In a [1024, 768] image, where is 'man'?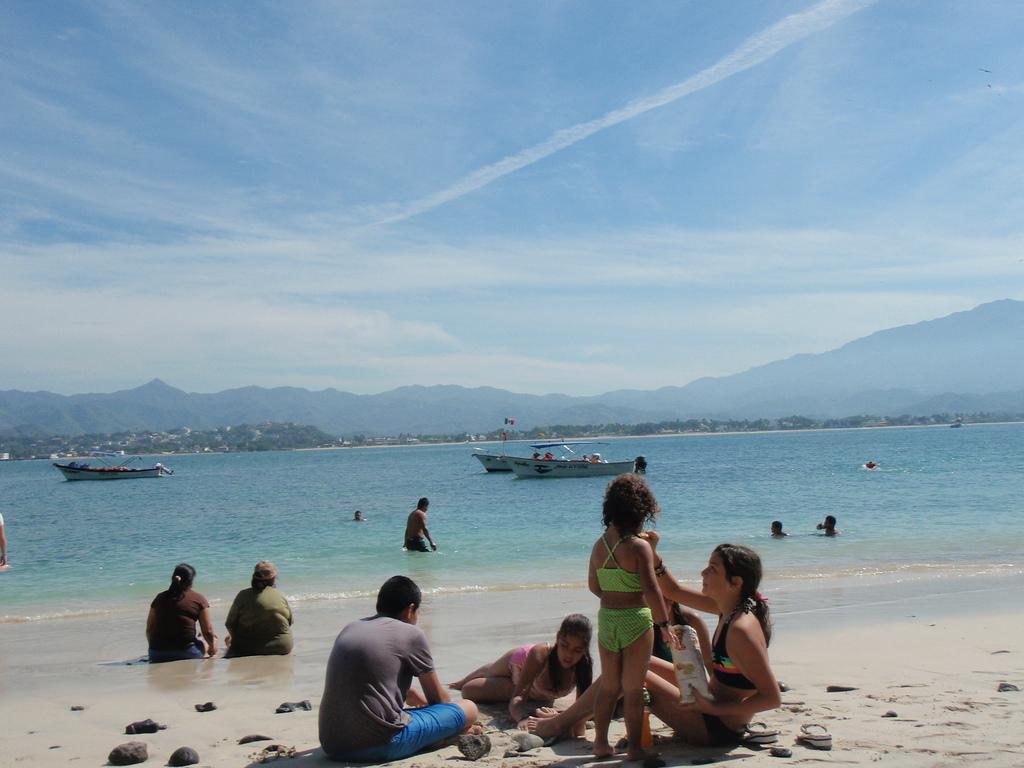
bbox=[320, 578, 475, 760].
